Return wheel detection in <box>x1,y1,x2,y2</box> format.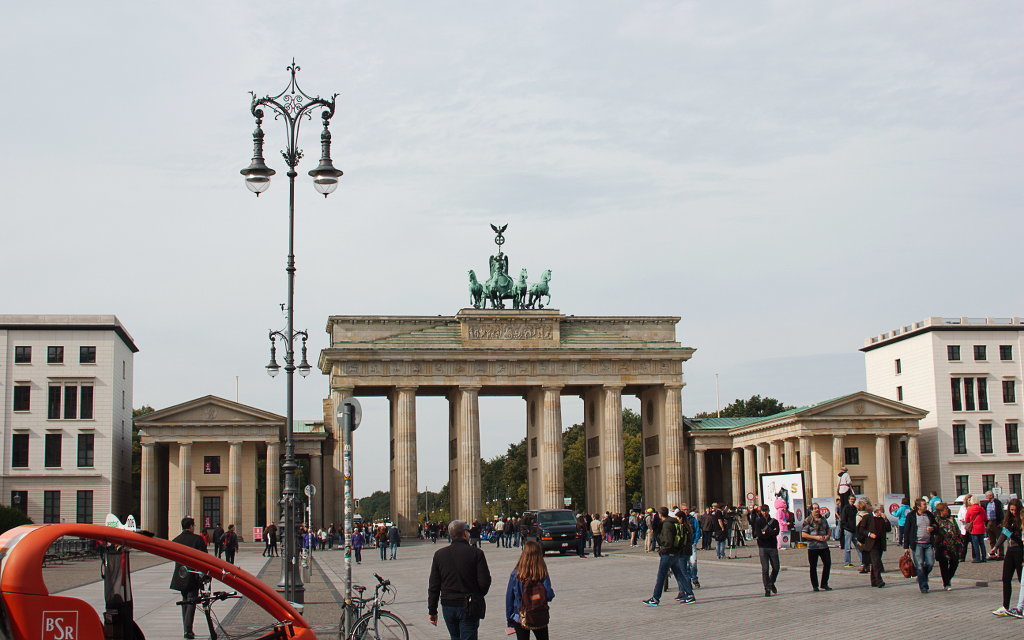
<box>337,609,356,639</box>.
